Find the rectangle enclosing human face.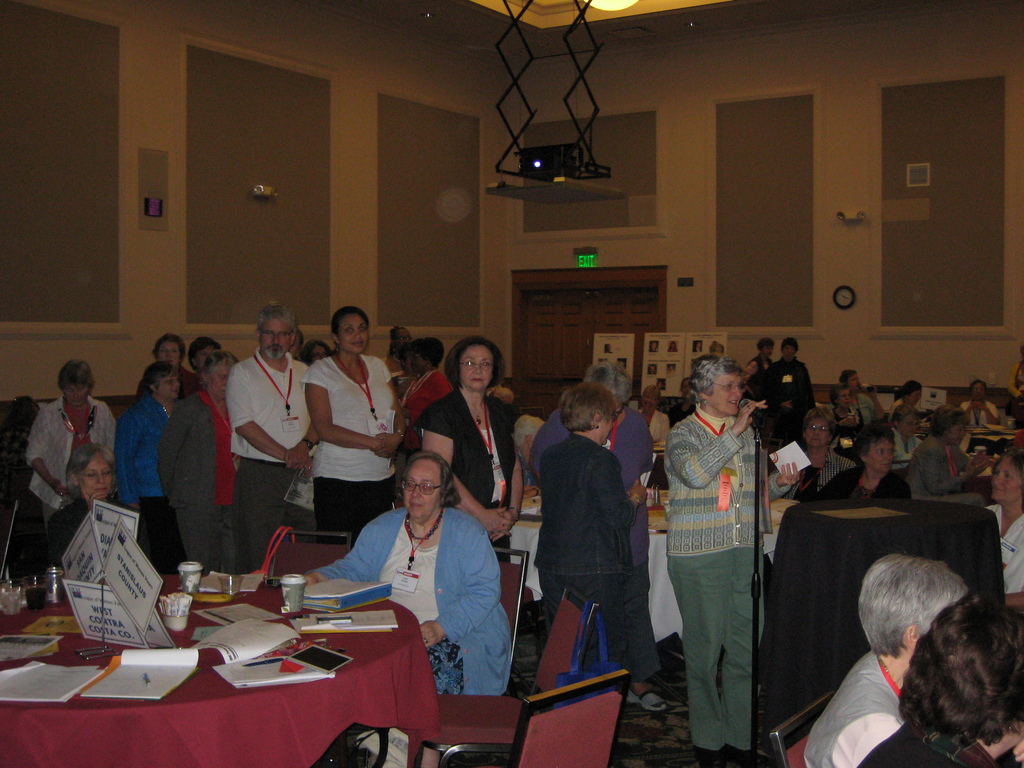
(x1=949, y1=420, x2=964, y2=443).
